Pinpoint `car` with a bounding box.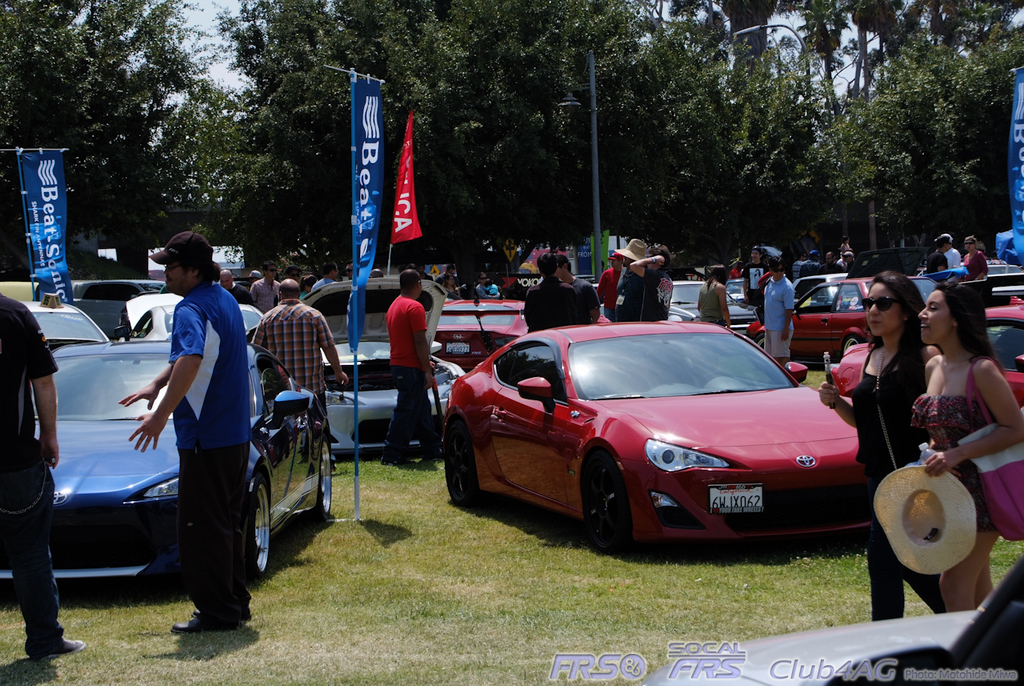
bbox(121, 289, 270, 356).
